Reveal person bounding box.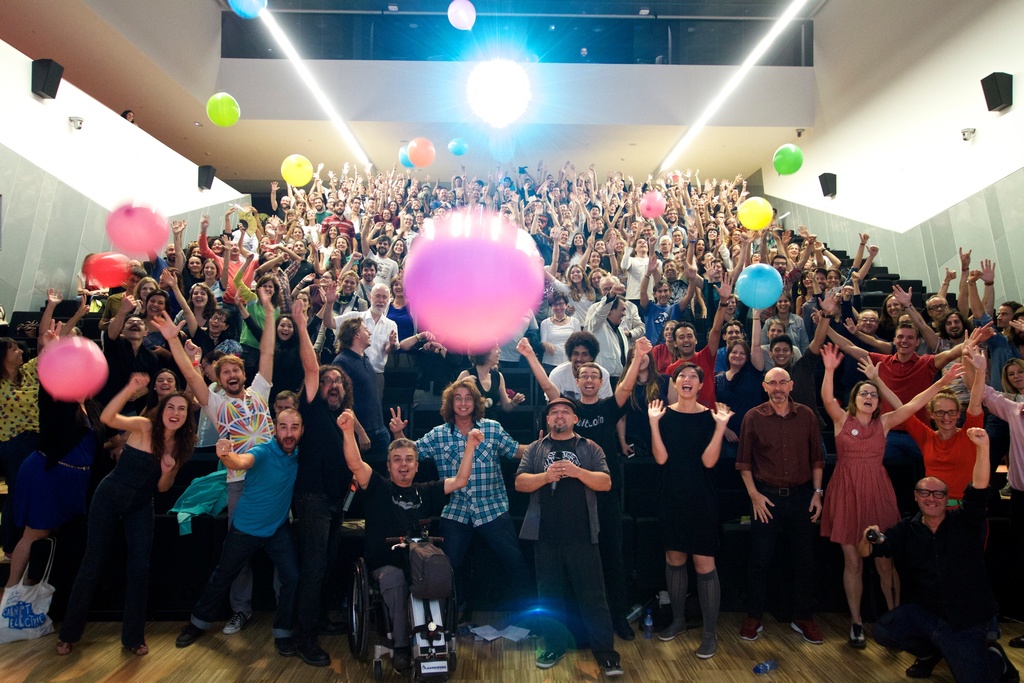
Revealed: region(0, 290, 102, 618).
